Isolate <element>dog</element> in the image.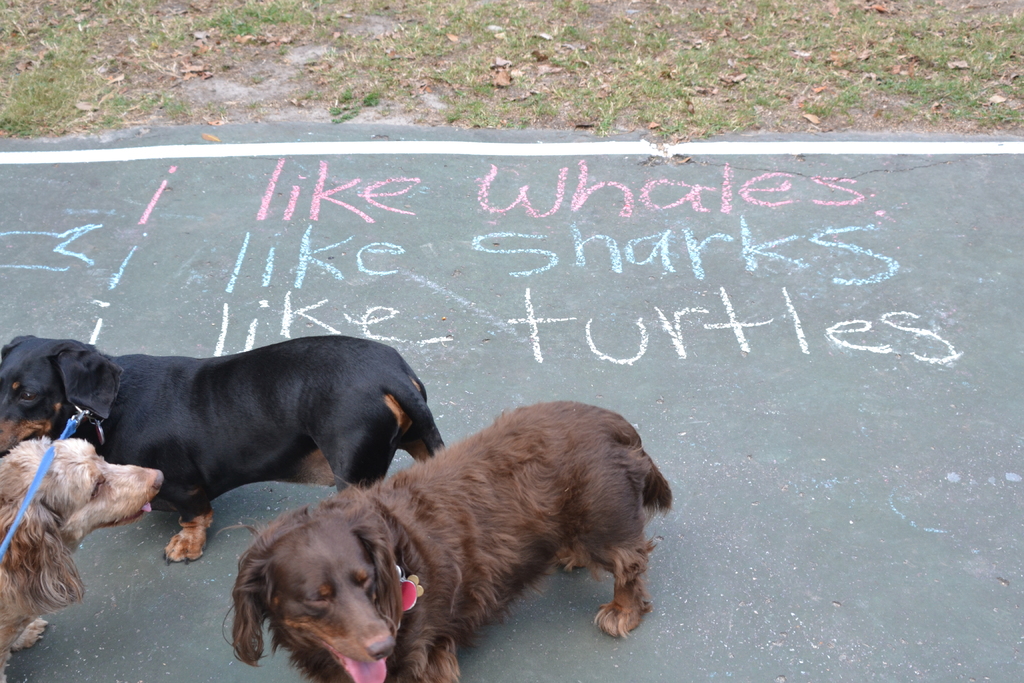
Isolated region: 216:400:683:681.
